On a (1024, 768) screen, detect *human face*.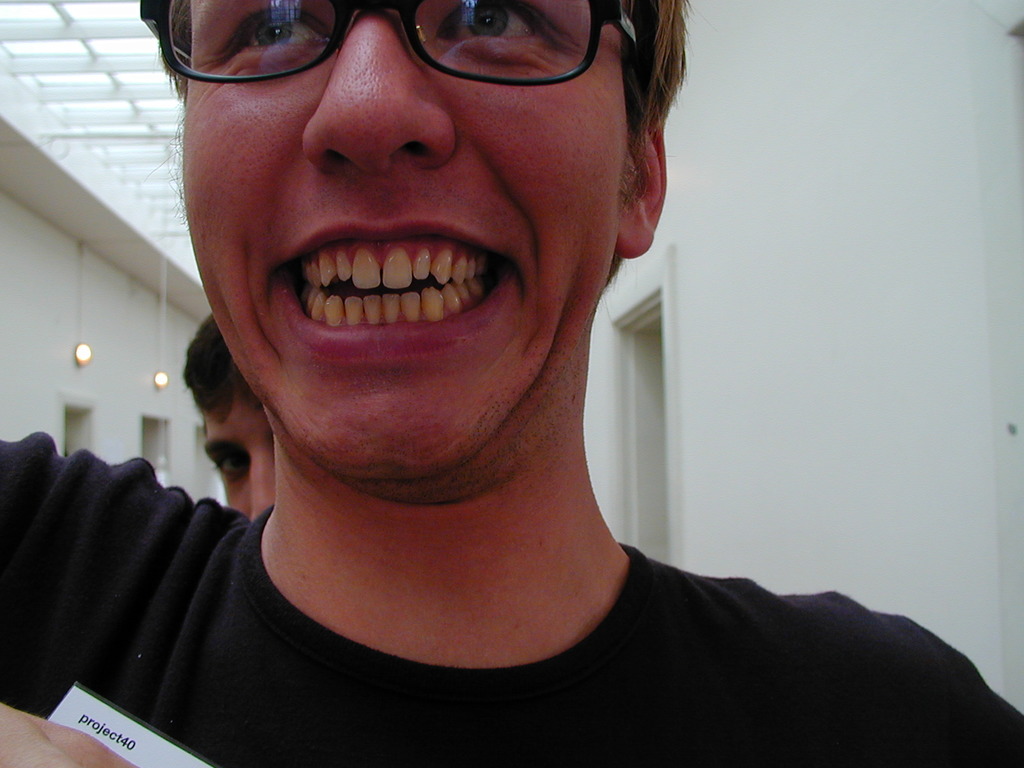
x1=180 y1=0 x2=629 y2=471.
